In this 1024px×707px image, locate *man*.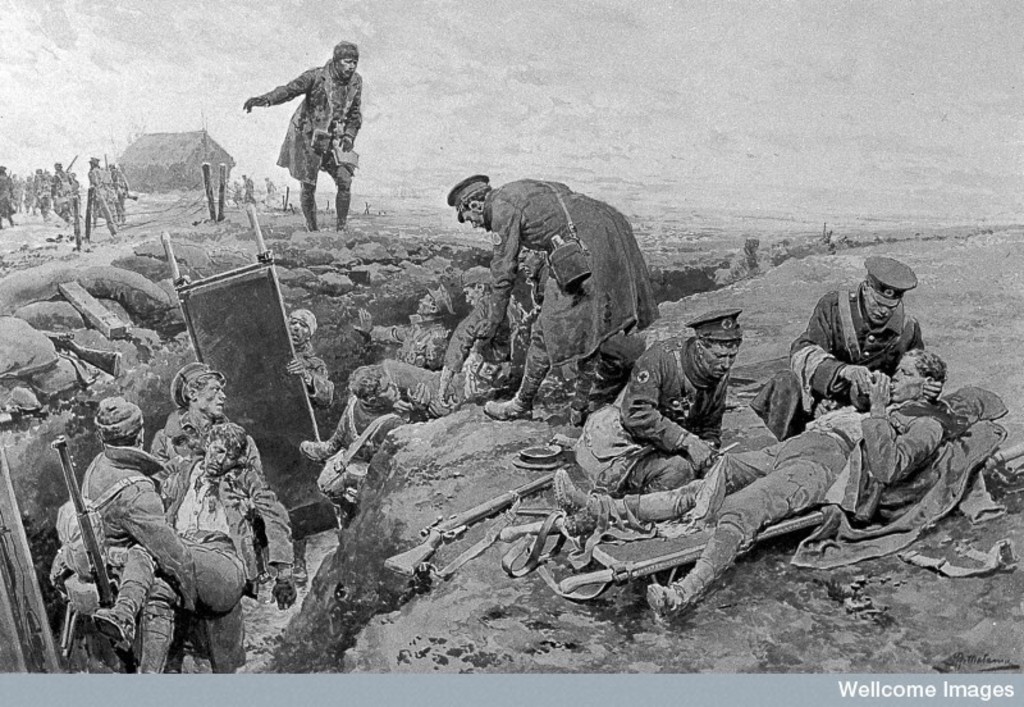
Bounding box: x1=305, y1=266, x2=517, y2=457.
